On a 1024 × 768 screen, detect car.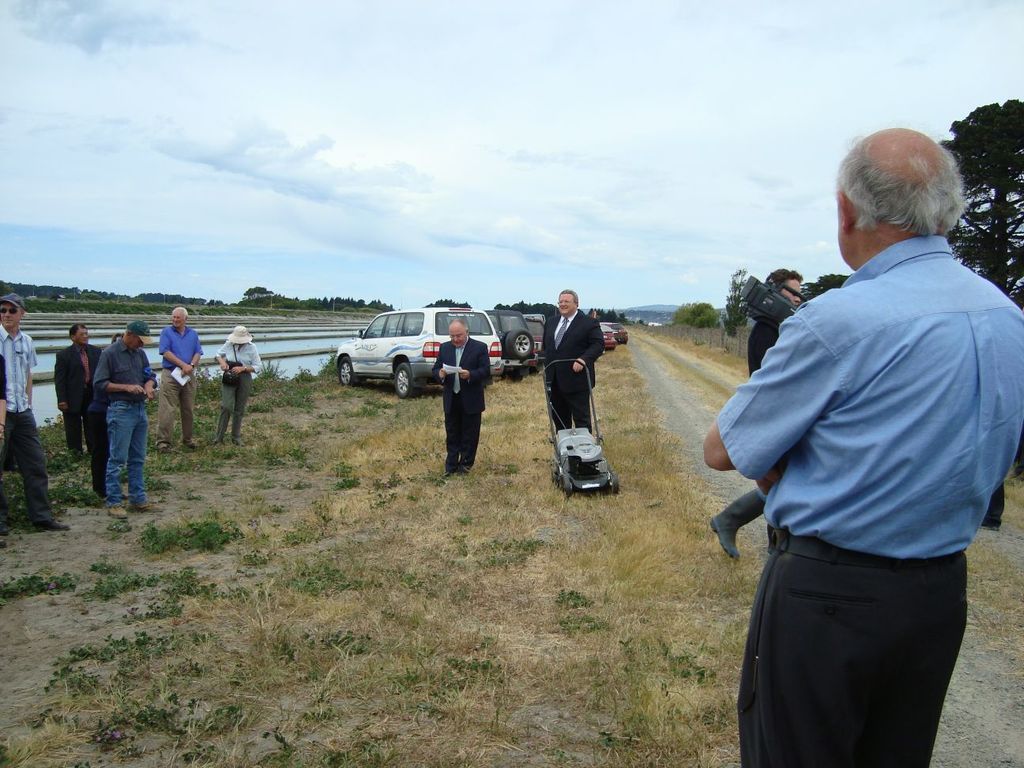
rect(335, 310, 503, 397).
